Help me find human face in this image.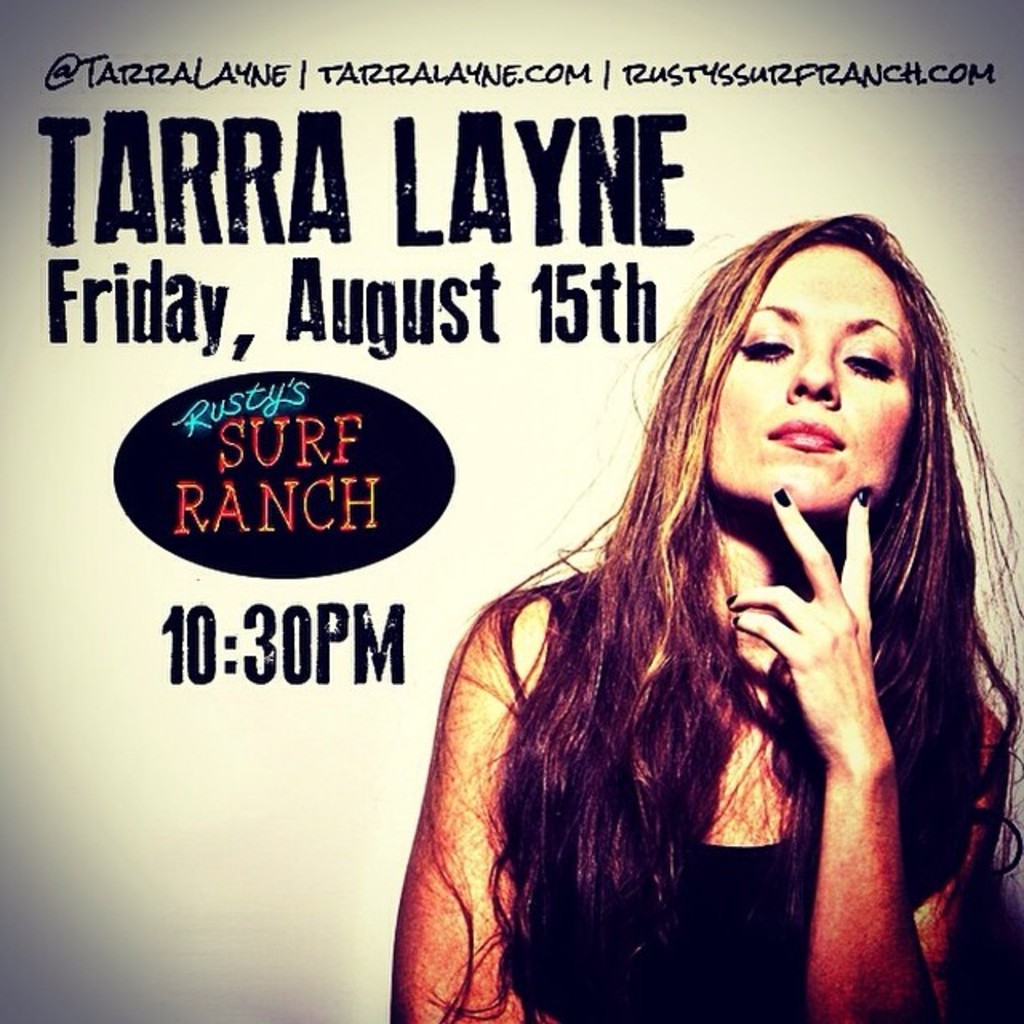
Found it: (706, 238, 917, 510).
